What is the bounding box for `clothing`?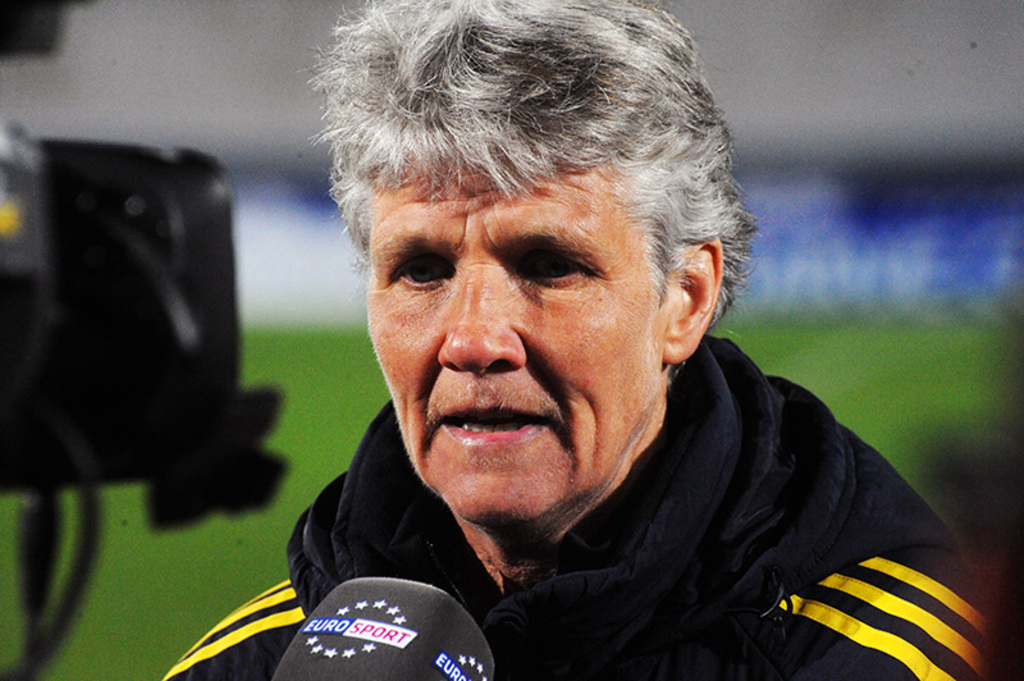
[262, 344, 980, 676].
